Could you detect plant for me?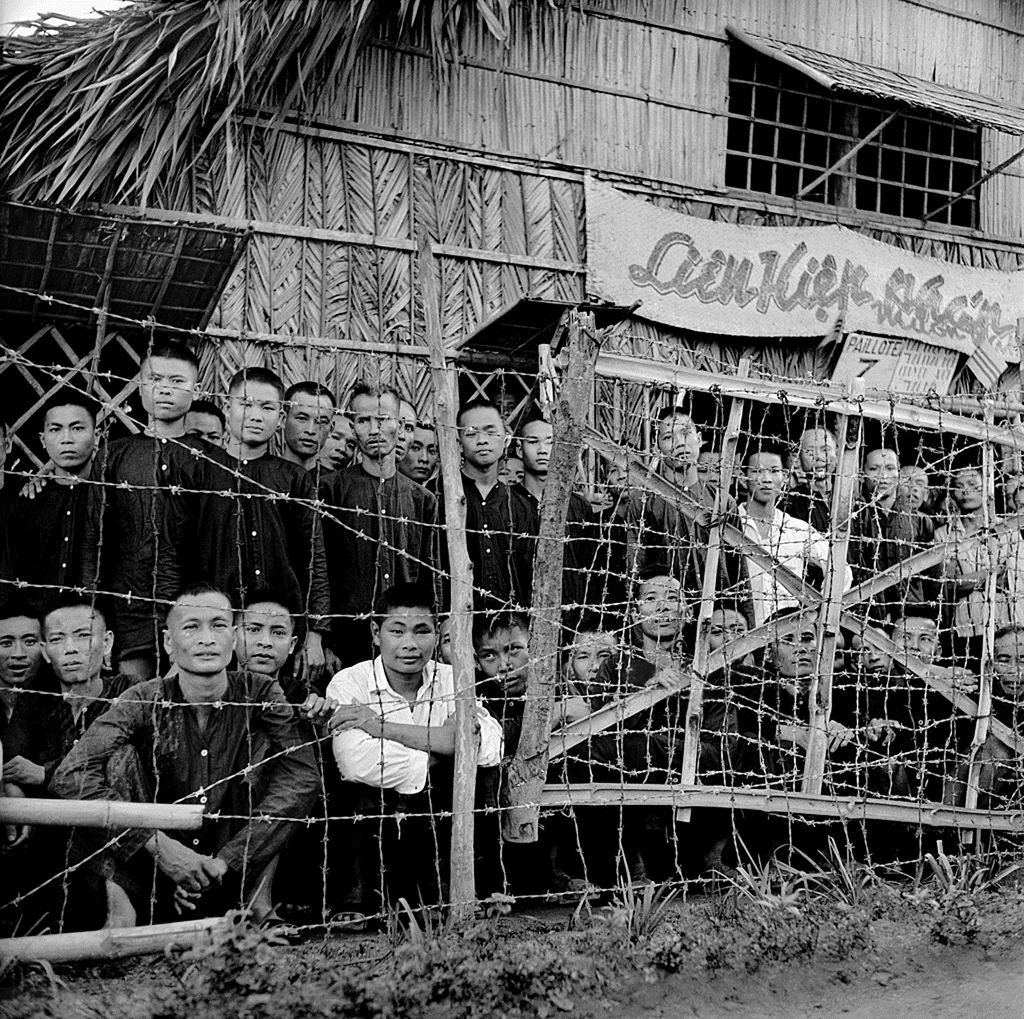
Detection result: box(590, 865, 682, 968).
